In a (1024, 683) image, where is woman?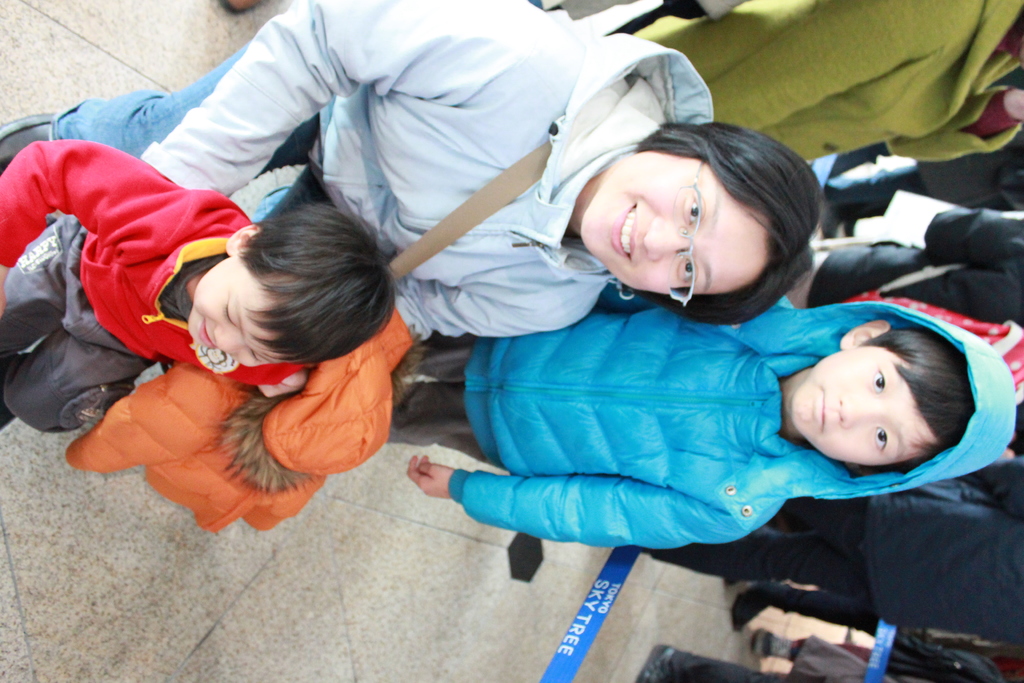
l=8, t=0, r=808, b=337.
